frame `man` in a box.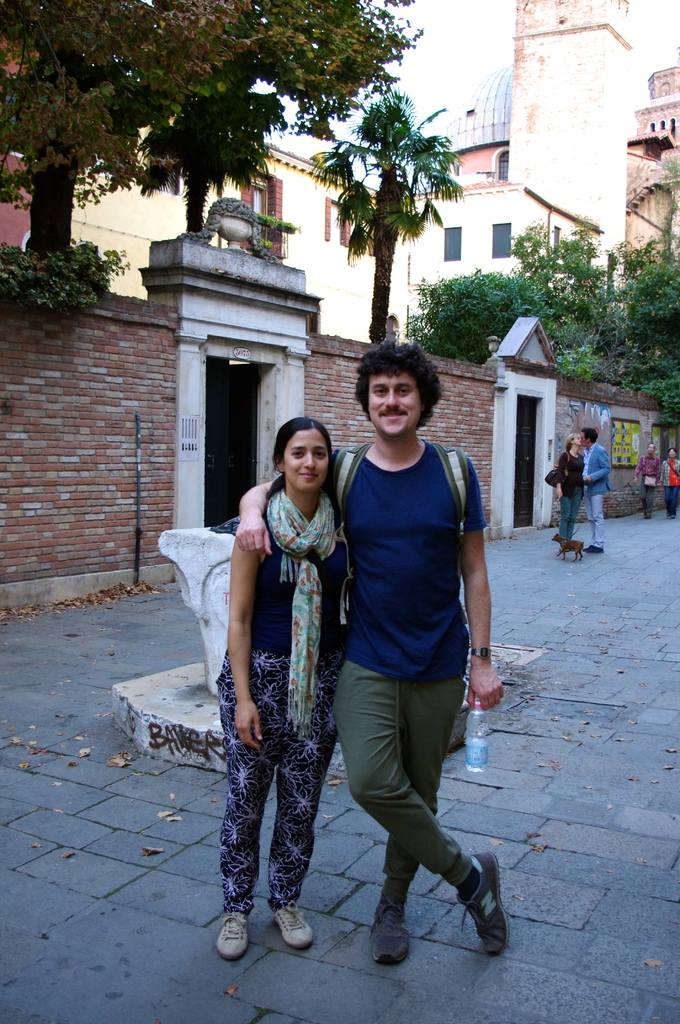
bbox(301, 344, 506, 968).
